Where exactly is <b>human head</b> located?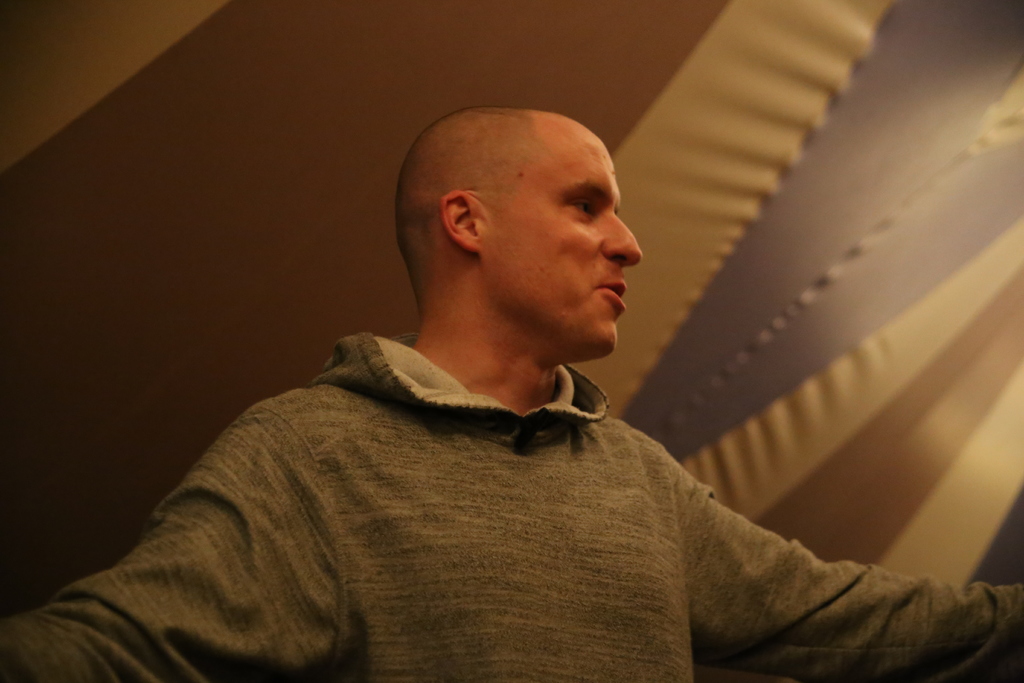
Its bounding box is (left=385, top=94, right=641, bottom=357).
